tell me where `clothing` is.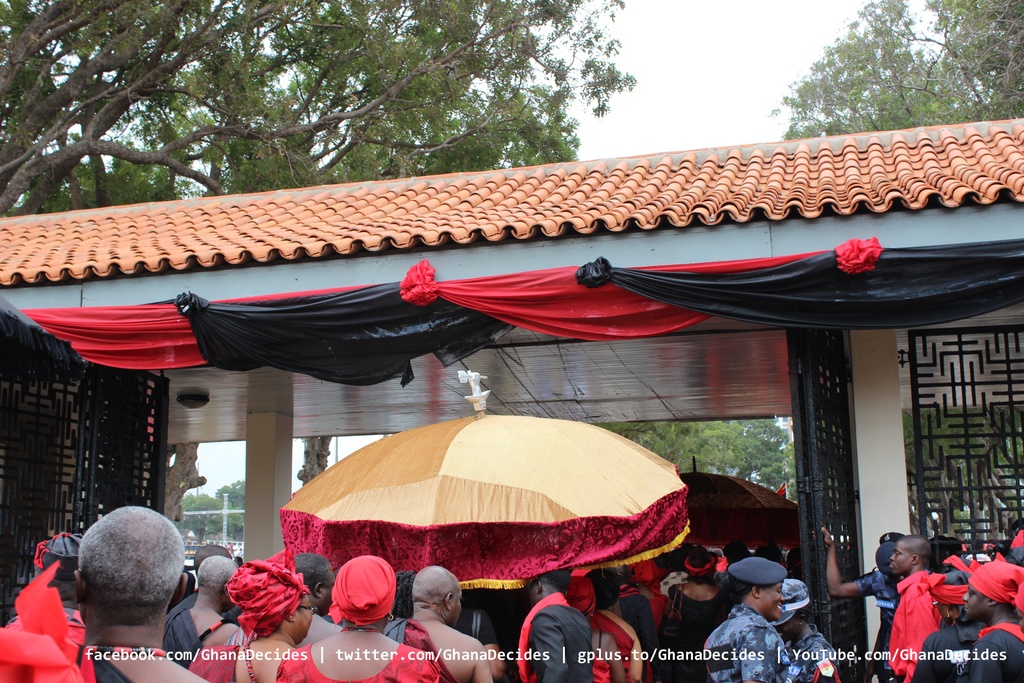
`clothing` is at box(911, 611, 980, 676).
